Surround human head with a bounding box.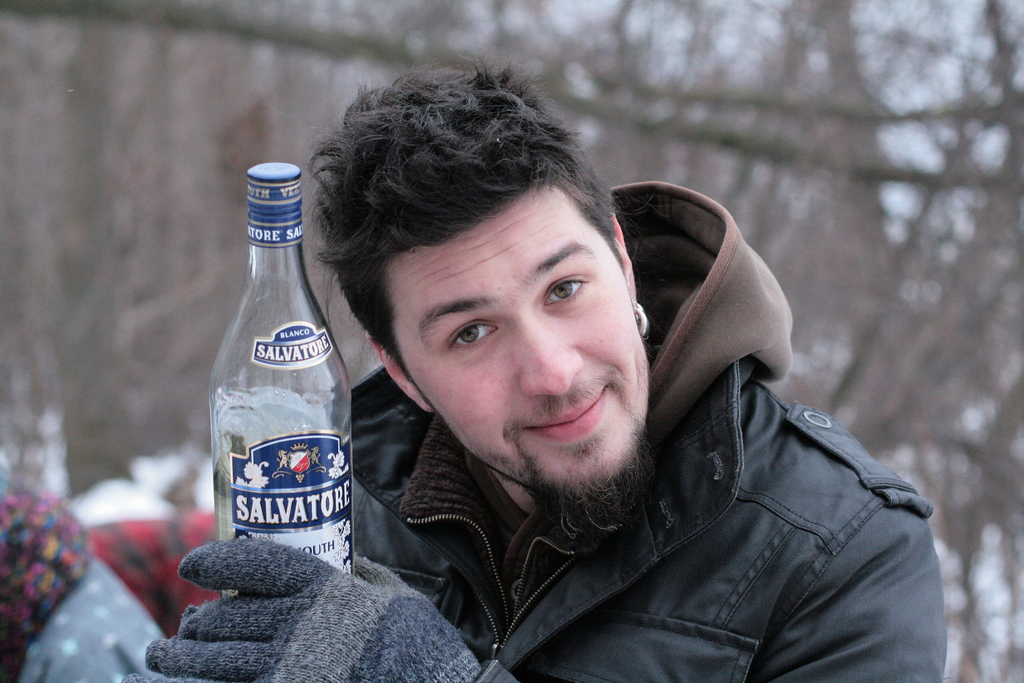
[319, 65, 648, 481].
